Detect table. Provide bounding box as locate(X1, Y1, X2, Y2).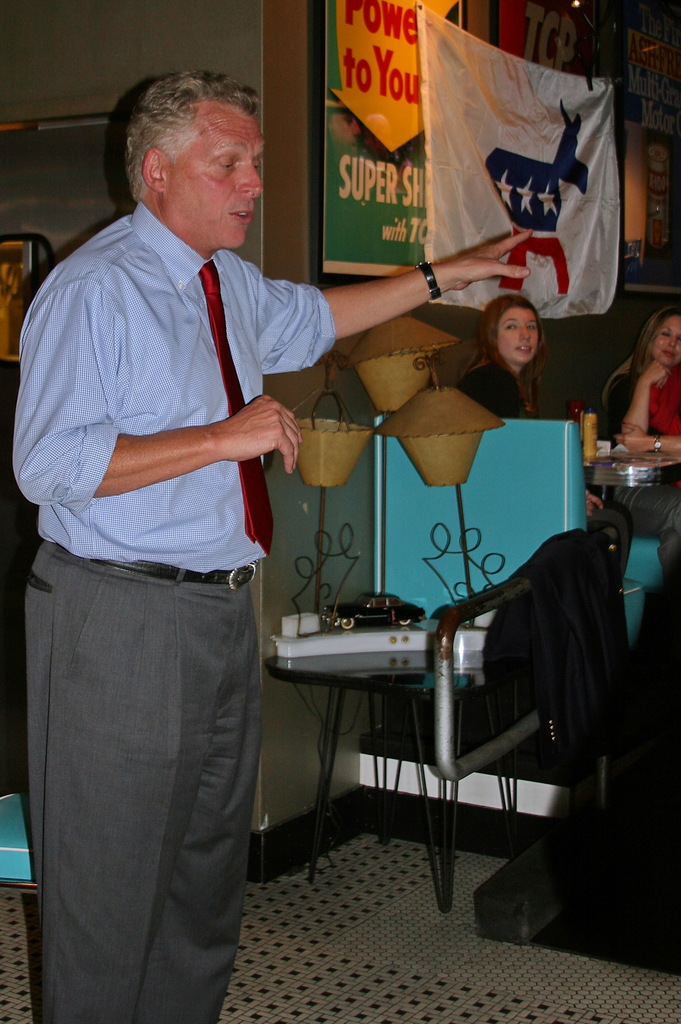
locate(291, 622, 502, 891).
